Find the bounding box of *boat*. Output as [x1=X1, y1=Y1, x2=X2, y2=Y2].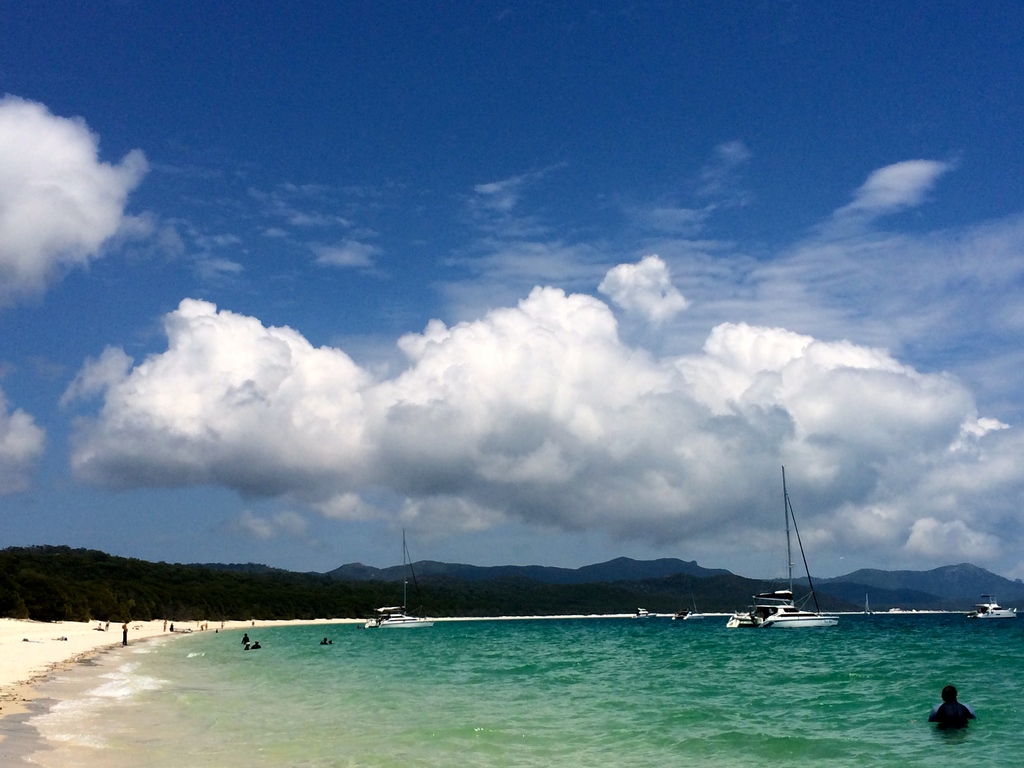
[x1=864, y1=592, x2=874, y2=618].
